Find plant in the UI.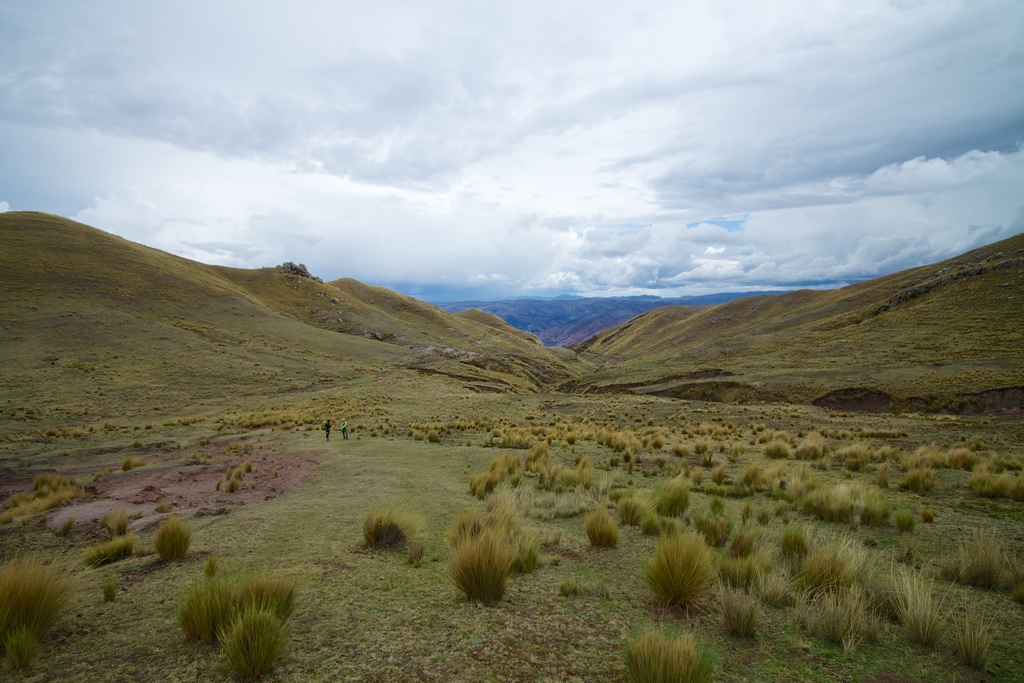
UI element at {"x1": 925, "y1": 509, "x2": 933, "y2": 525}.
